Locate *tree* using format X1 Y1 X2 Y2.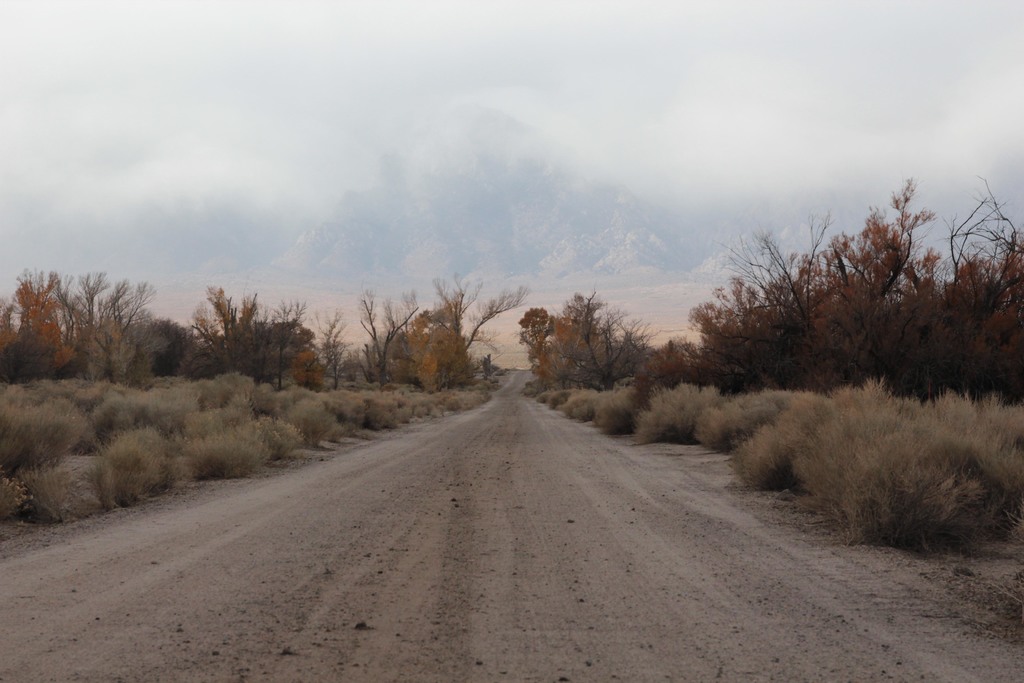
172 281 291 381.
